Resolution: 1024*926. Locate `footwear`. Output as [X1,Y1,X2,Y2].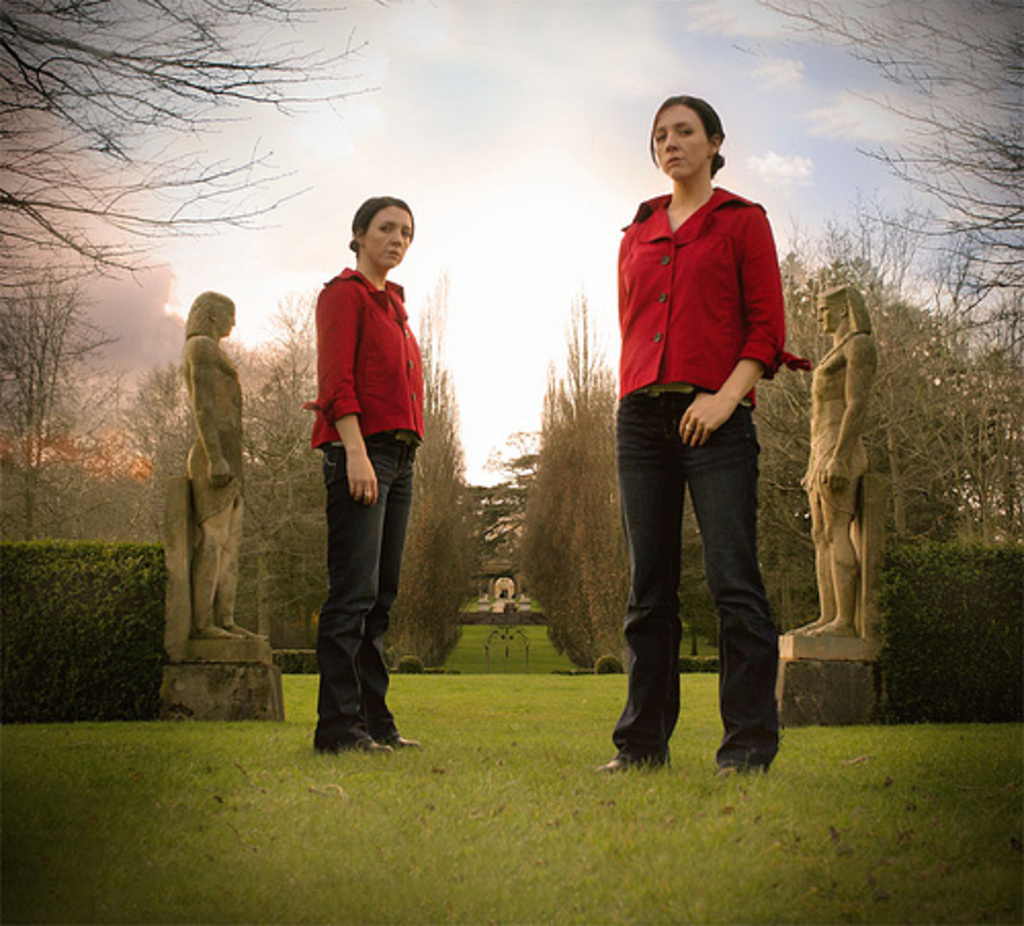
[367,725,420,762].
